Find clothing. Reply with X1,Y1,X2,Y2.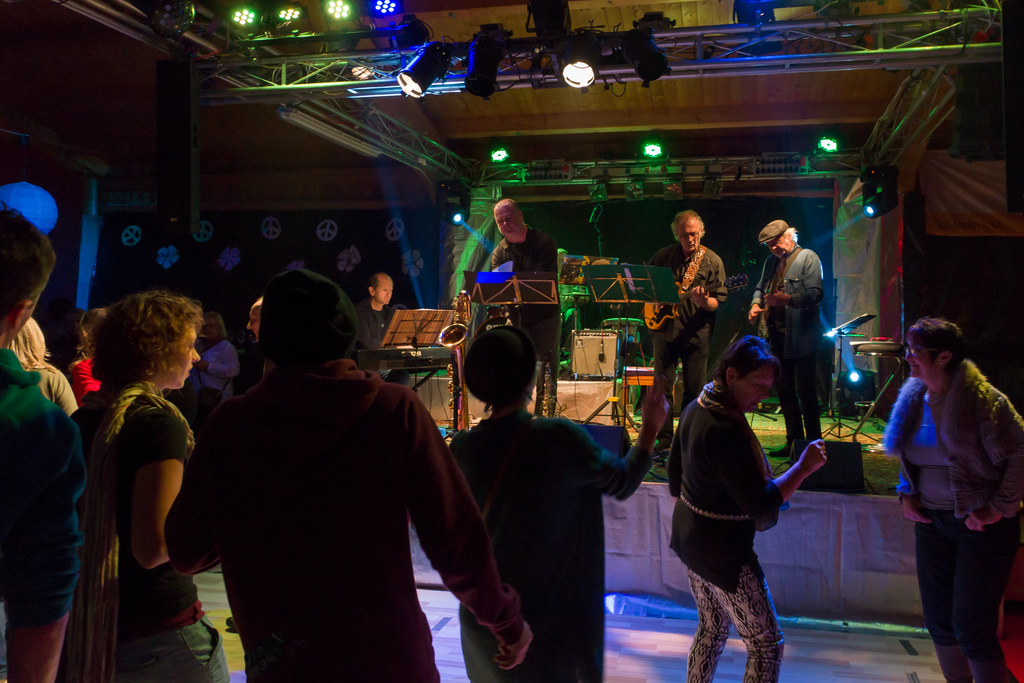
0,347,99,625.
